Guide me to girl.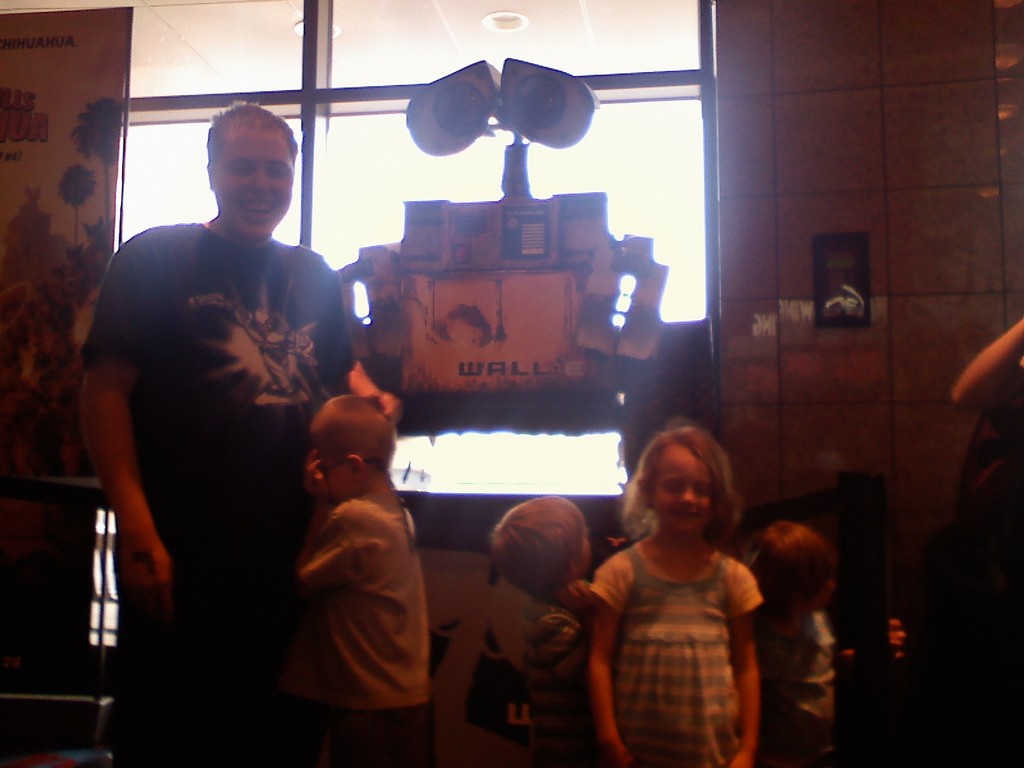
Guidance: l=587, t=418, r=764, b=767.
